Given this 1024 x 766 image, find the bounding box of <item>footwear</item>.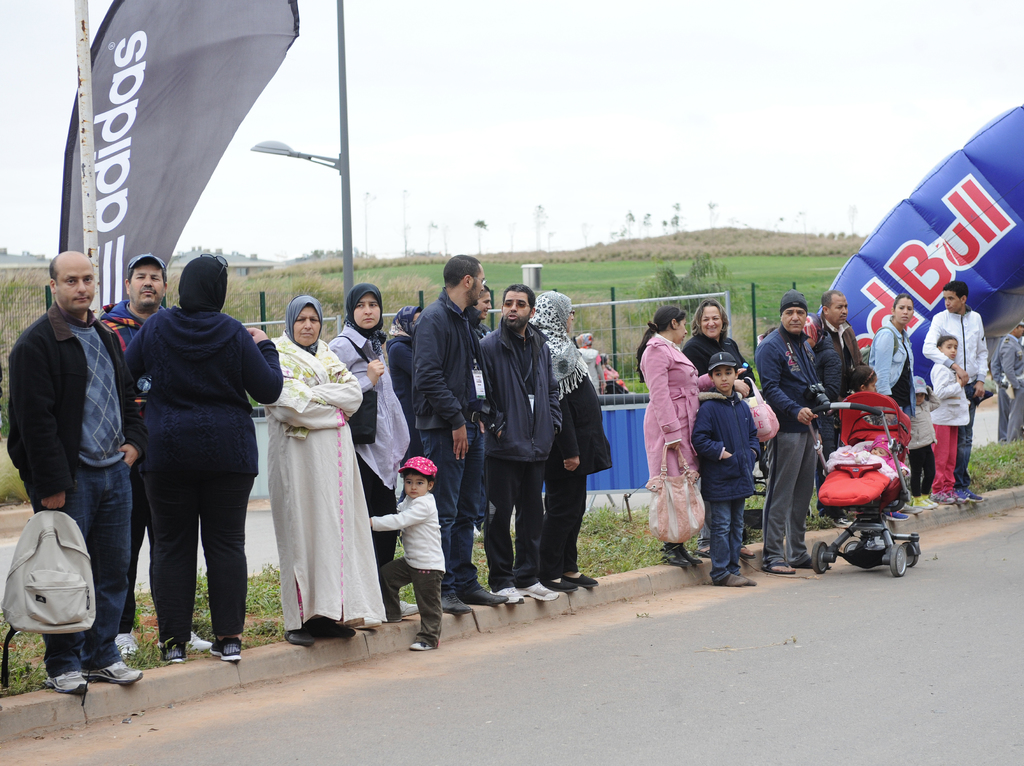
{"left": 302, "top": 614, "right": 350, "bottom": 642}.
